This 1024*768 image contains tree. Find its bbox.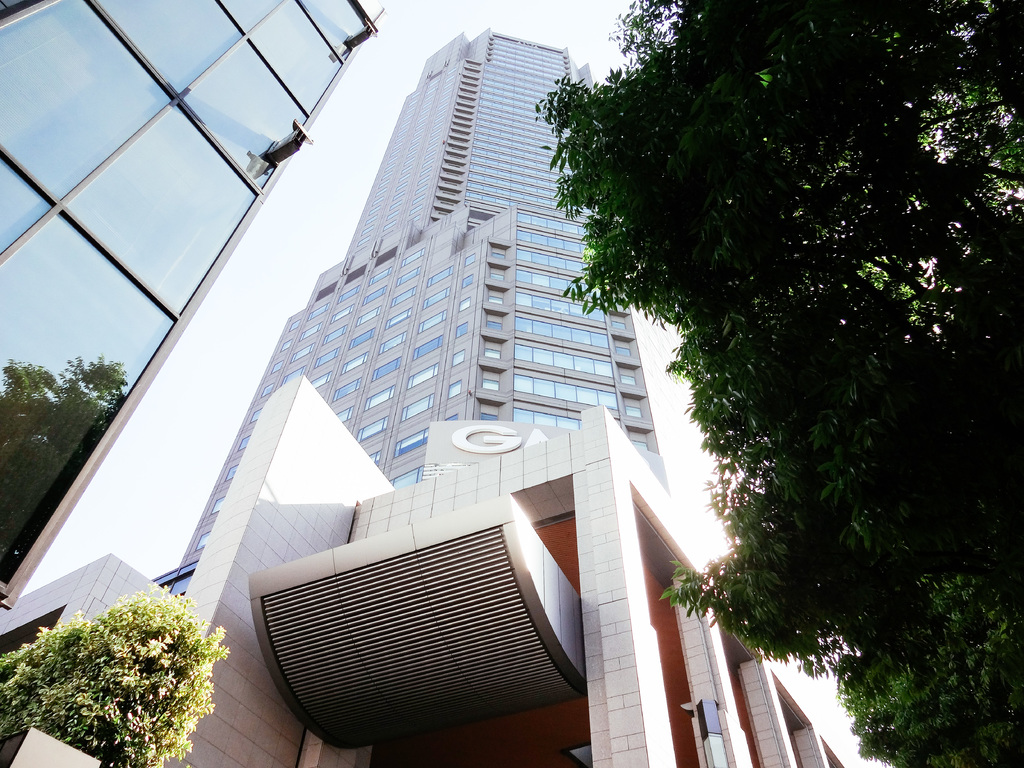
left=519, top=14, right=992, bottom=728.
